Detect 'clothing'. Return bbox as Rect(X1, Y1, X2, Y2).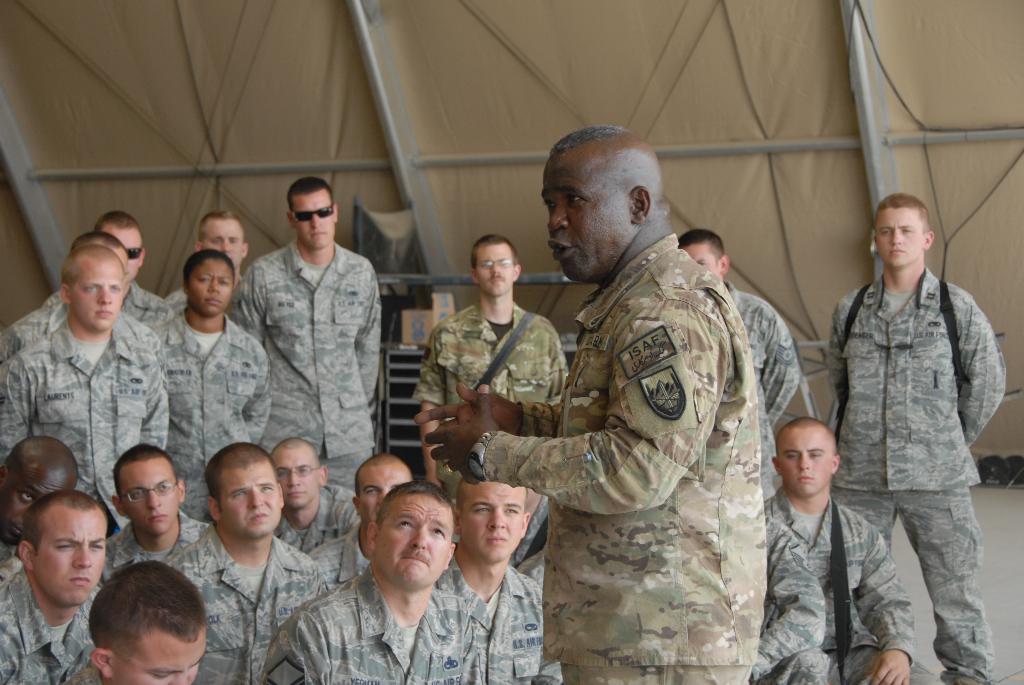
Rect(823, 268, 1014, 682).
